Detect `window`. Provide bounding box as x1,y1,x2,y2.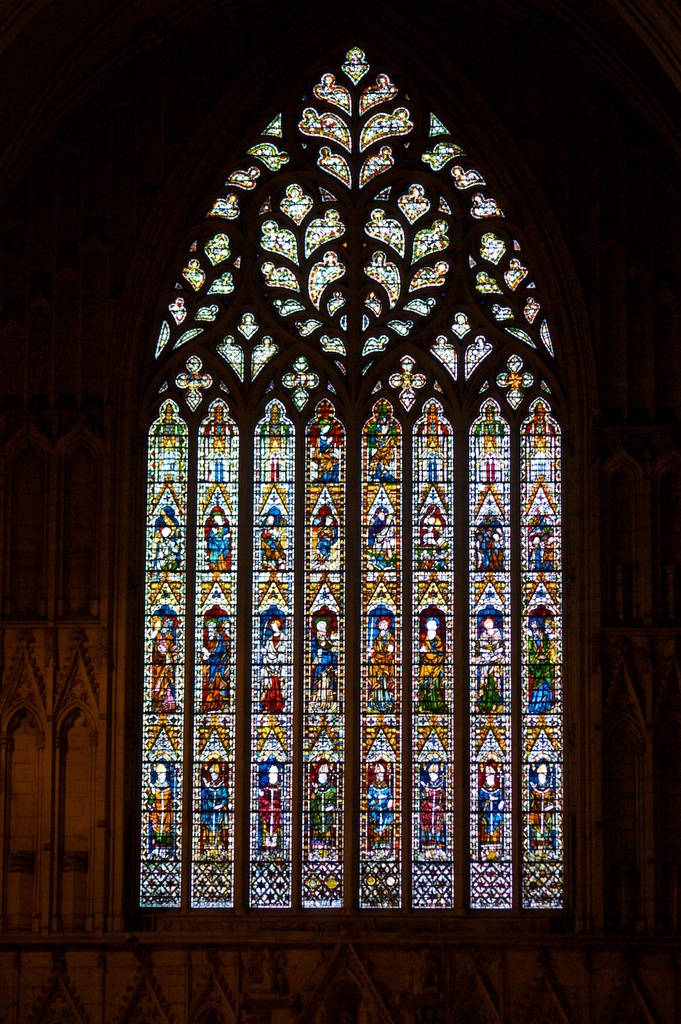
137,43,563,910.
